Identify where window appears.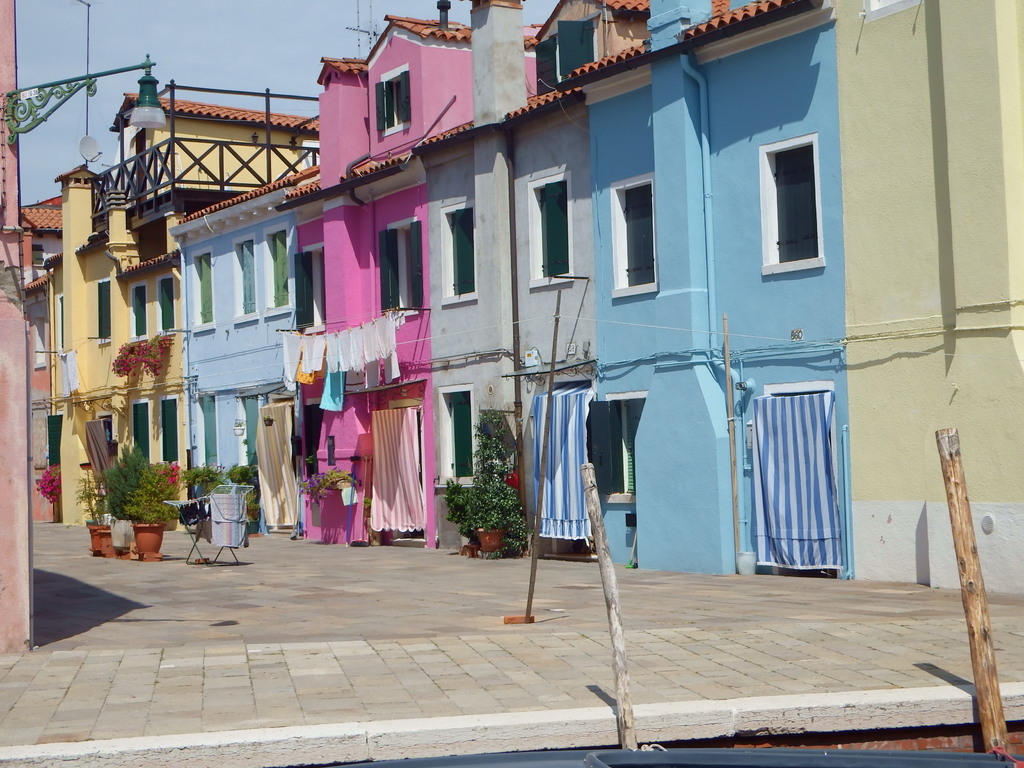
Appears at (584, 390, 640, 507).
